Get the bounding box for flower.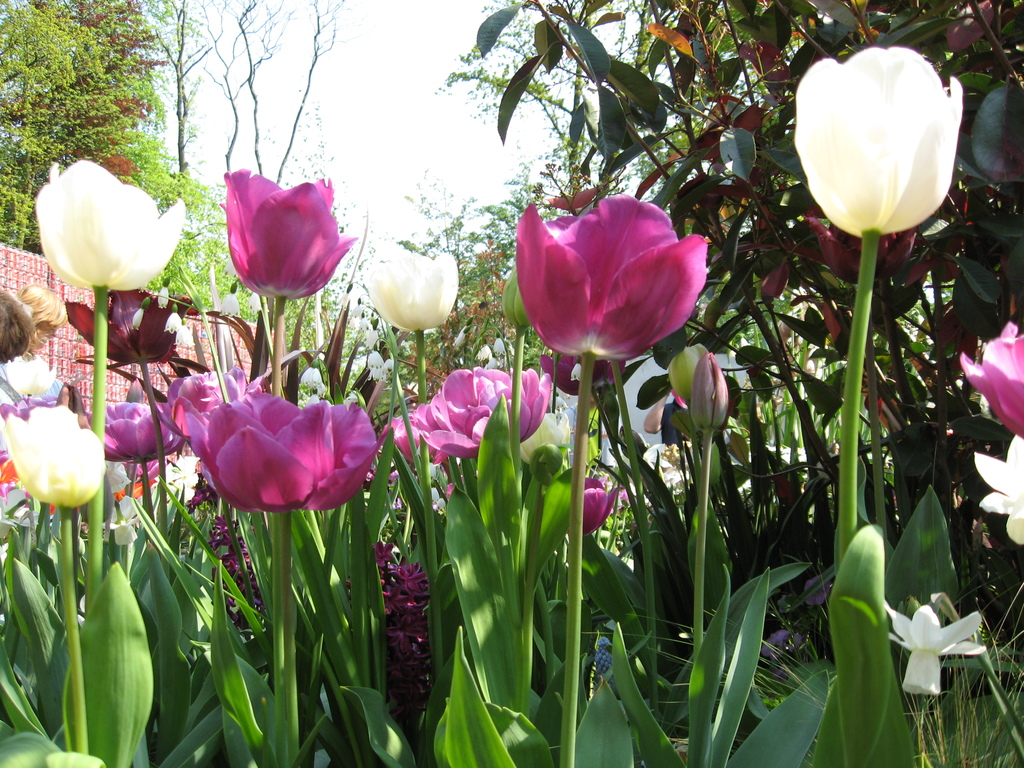
bbox=(969, 430, 1023, 541).
